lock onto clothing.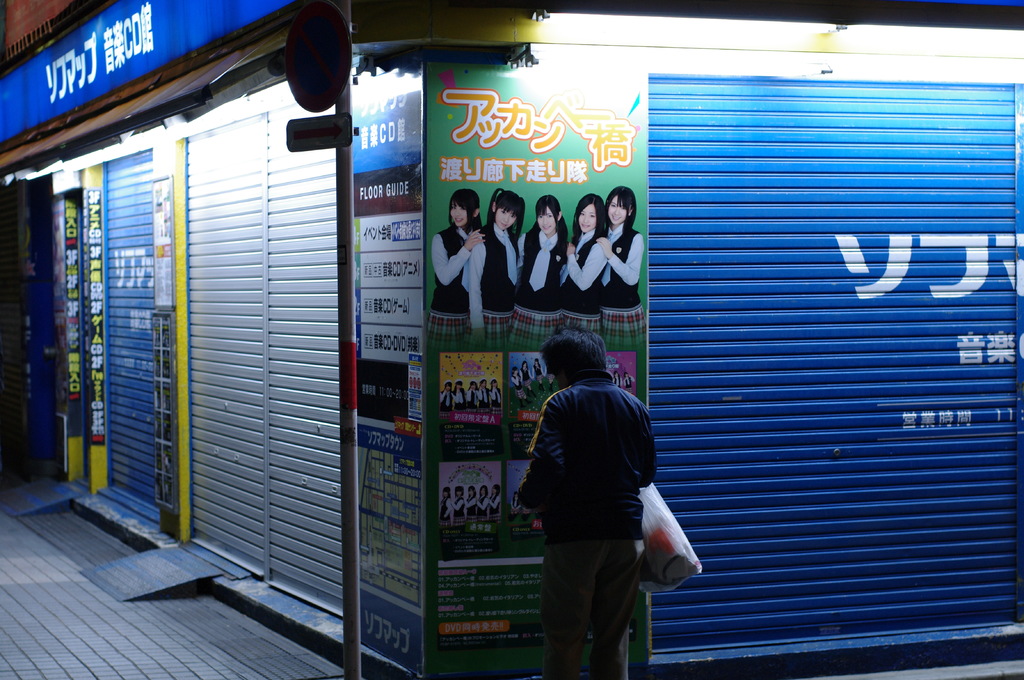
Locked: 511, 330, 652, 619.
